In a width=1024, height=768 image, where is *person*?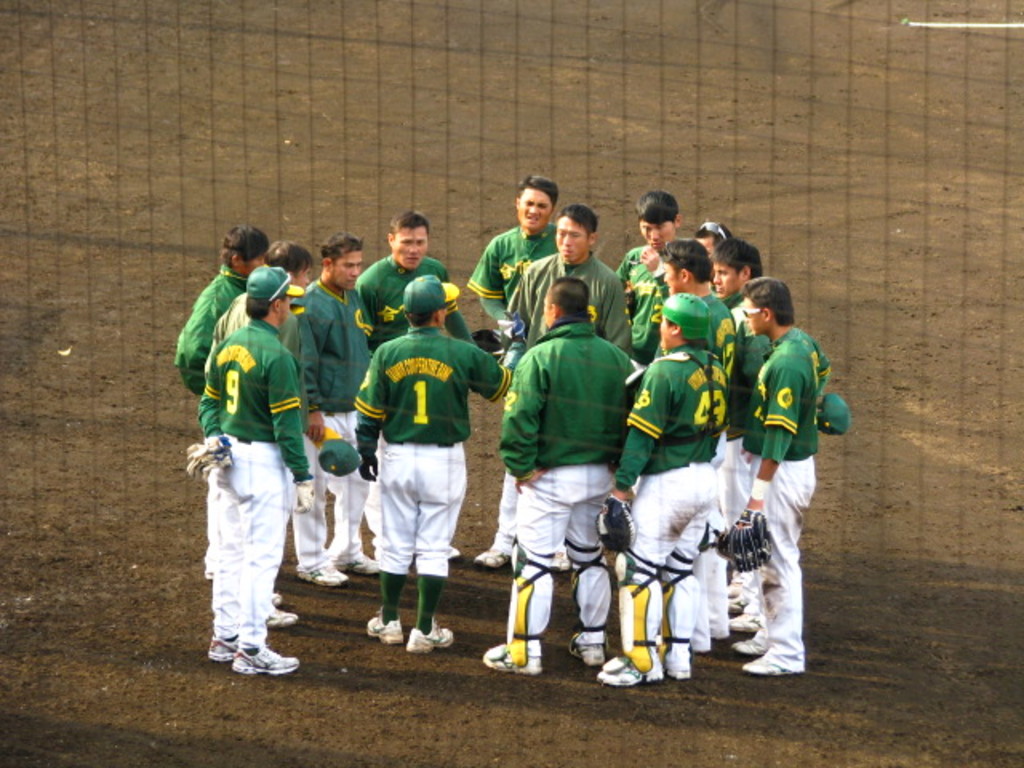
(603, 294, 725, 686).
